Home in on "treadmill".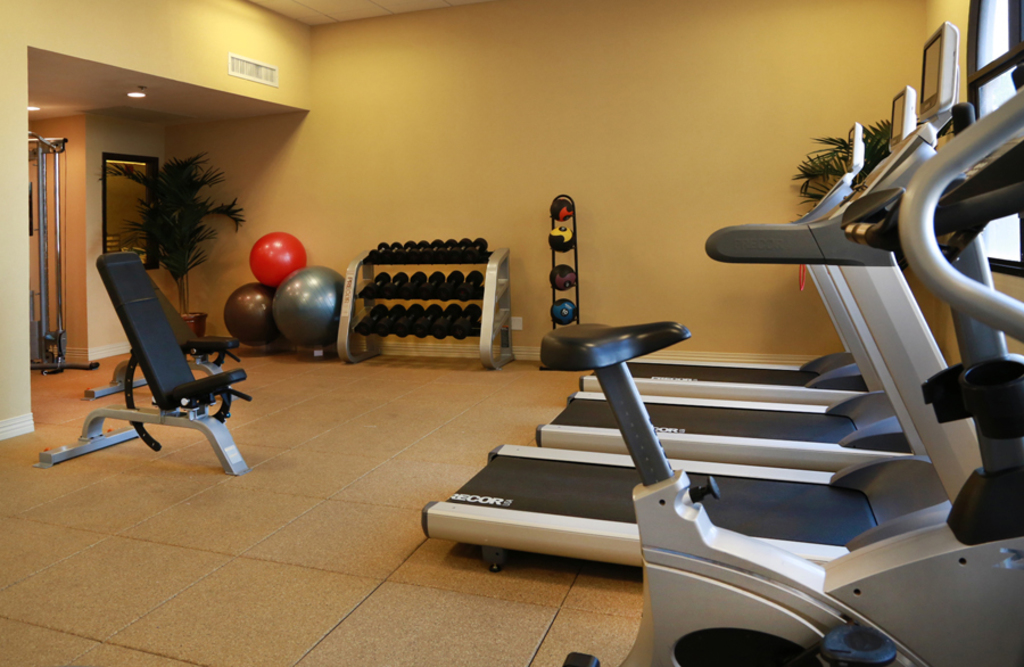
Homed in at bbox(581, 117, 870, 393).
